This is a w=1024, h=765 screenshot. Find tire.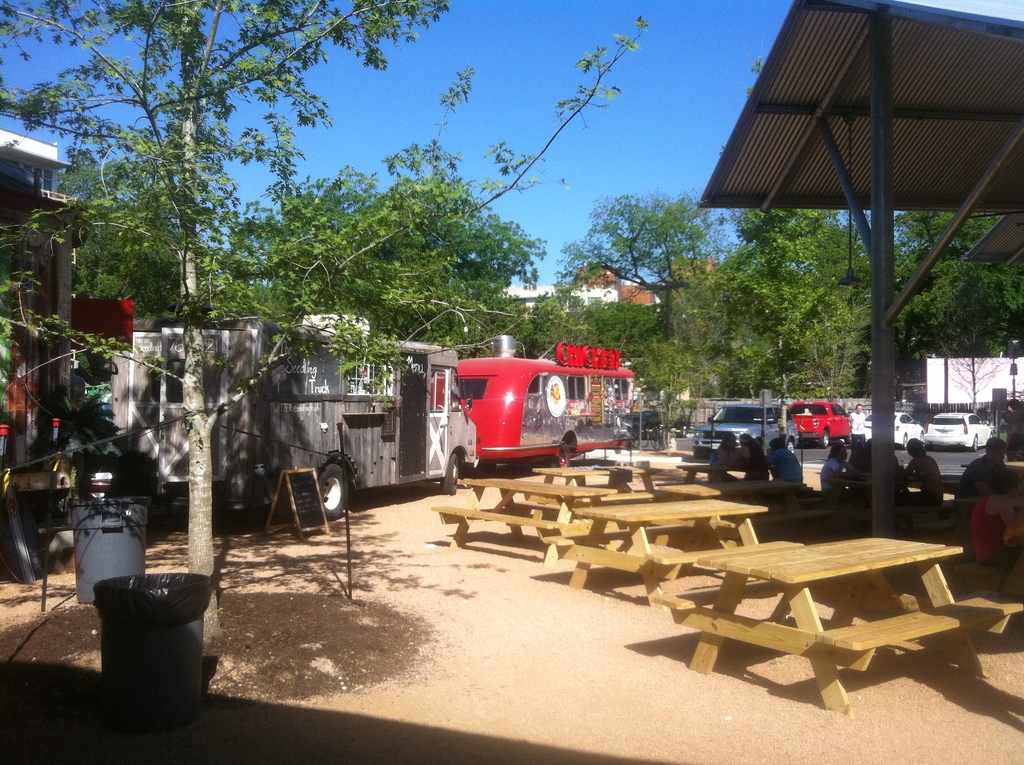
Bounding box: <bbox>987, 435, 995, 438</bbox>.
